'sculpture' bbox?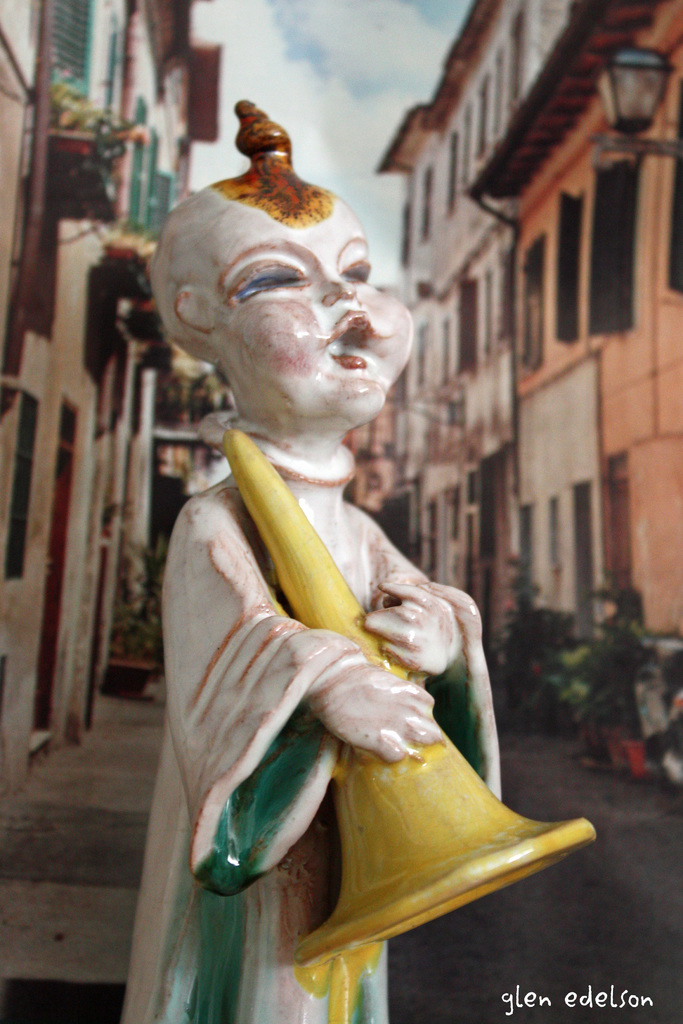
(130,103,536,1003)
